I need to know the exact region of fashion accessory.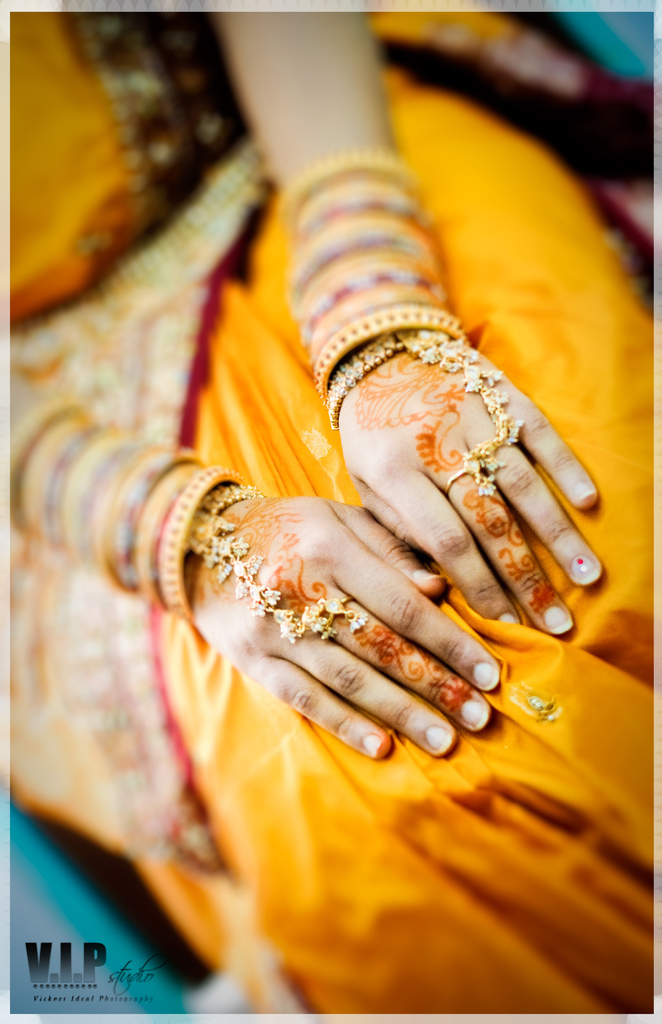
Region: box=[183, 484, 370, 650].
